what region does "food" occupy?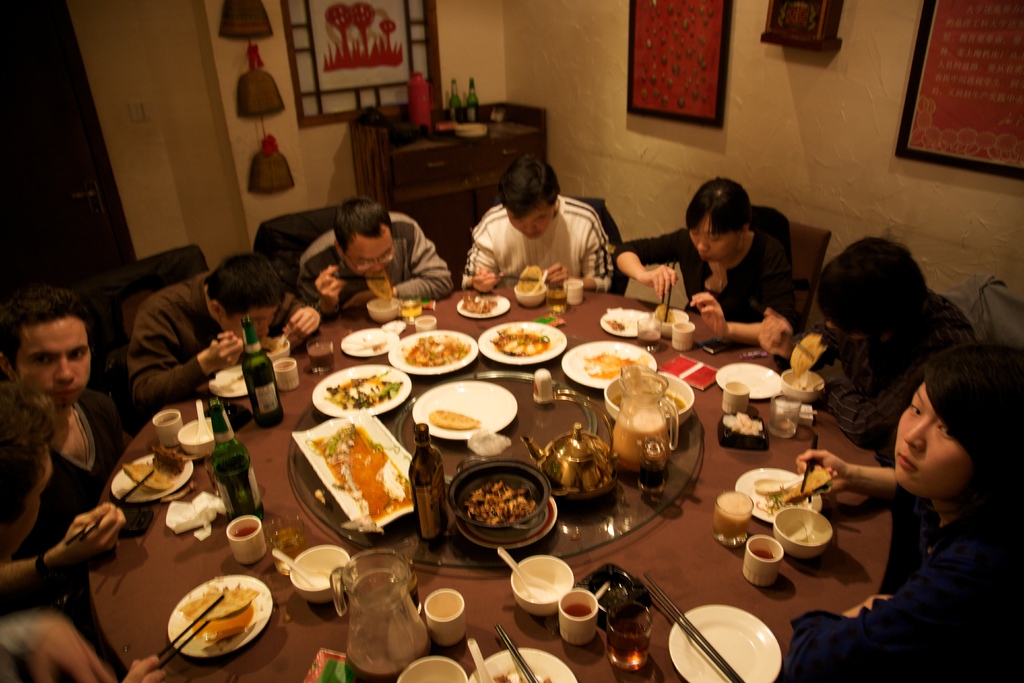
box(724, 411, 761, 435).
